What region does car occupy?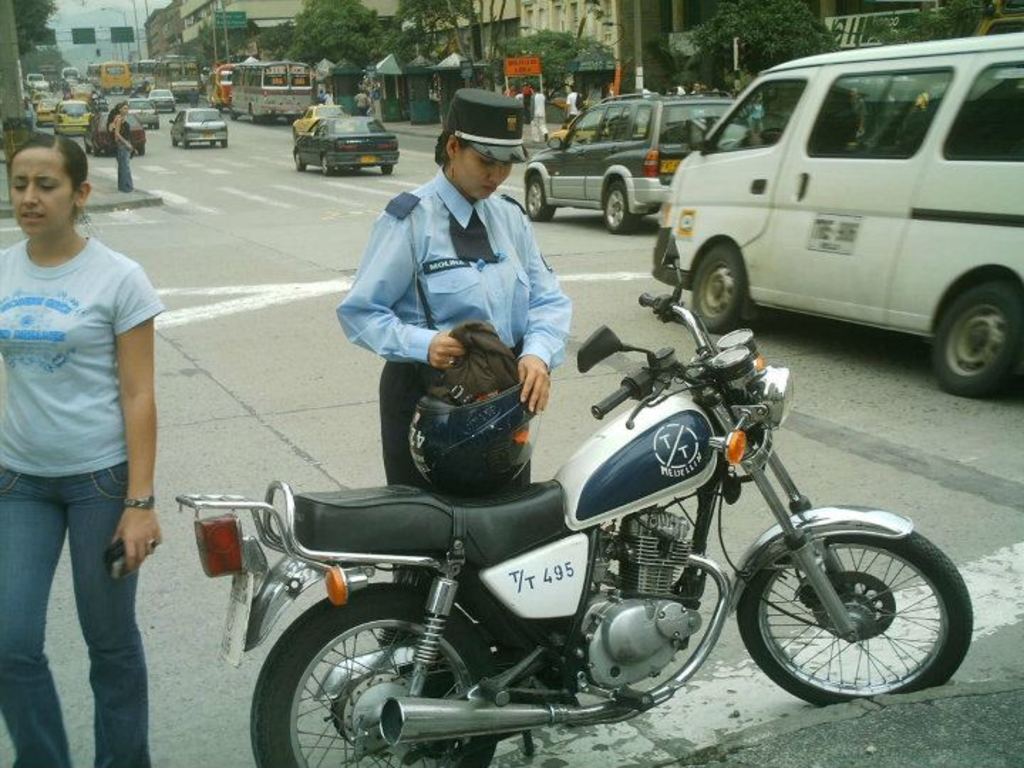
box=[293, 110, 397, 172].
